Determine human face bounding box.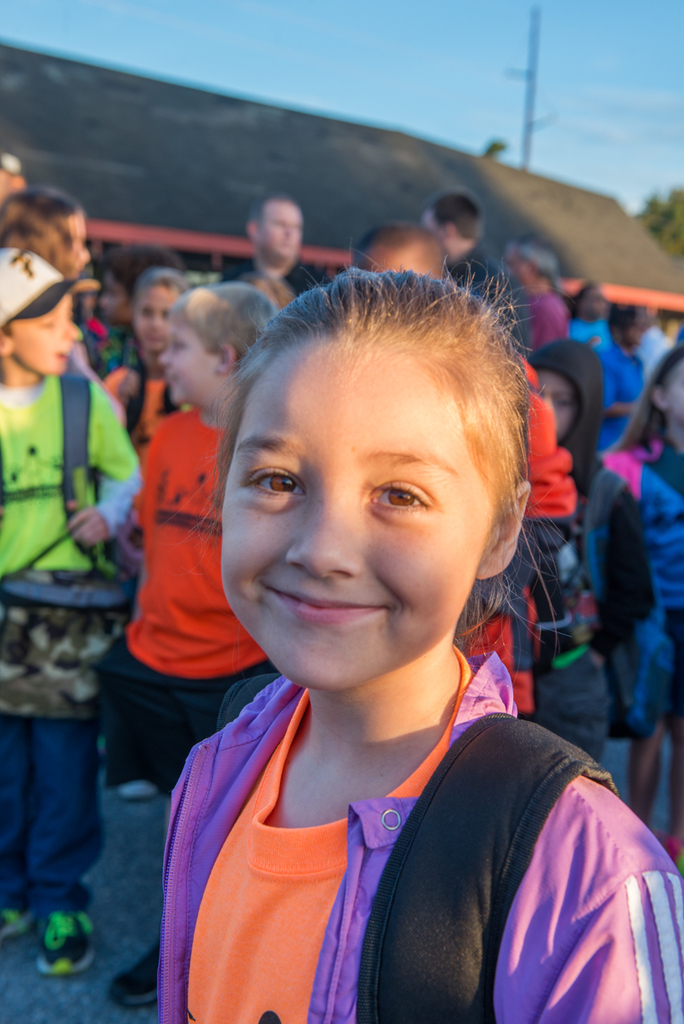
Determined: (136,286,177,350).
